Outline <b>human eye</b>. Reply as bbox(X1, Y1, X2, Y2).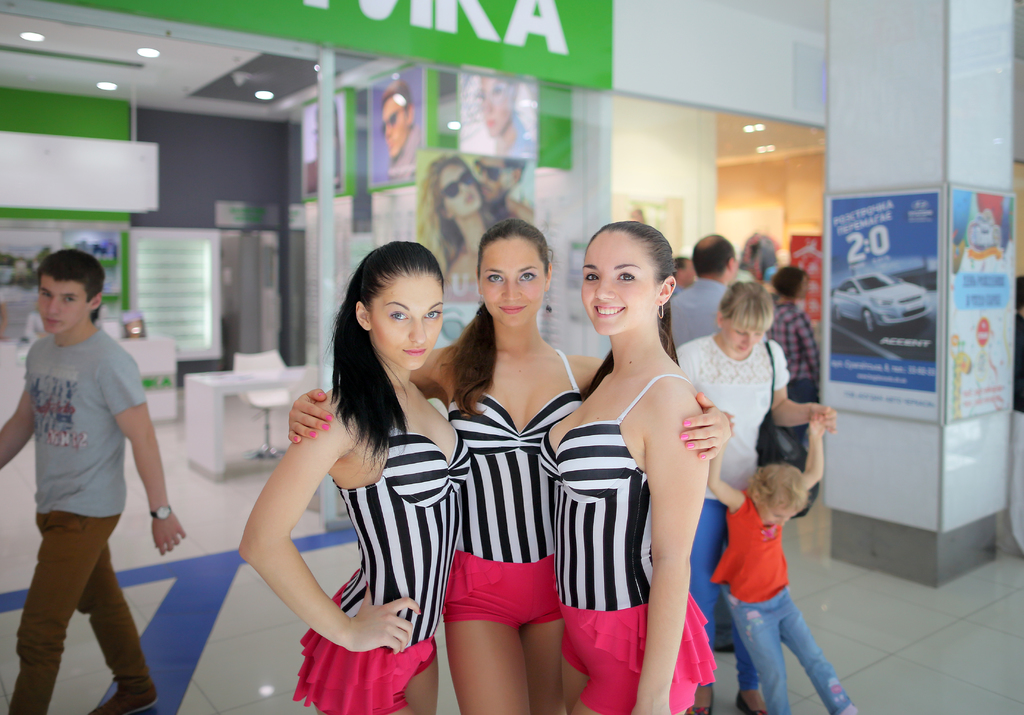
bbox(515, 270, 538, 285).
